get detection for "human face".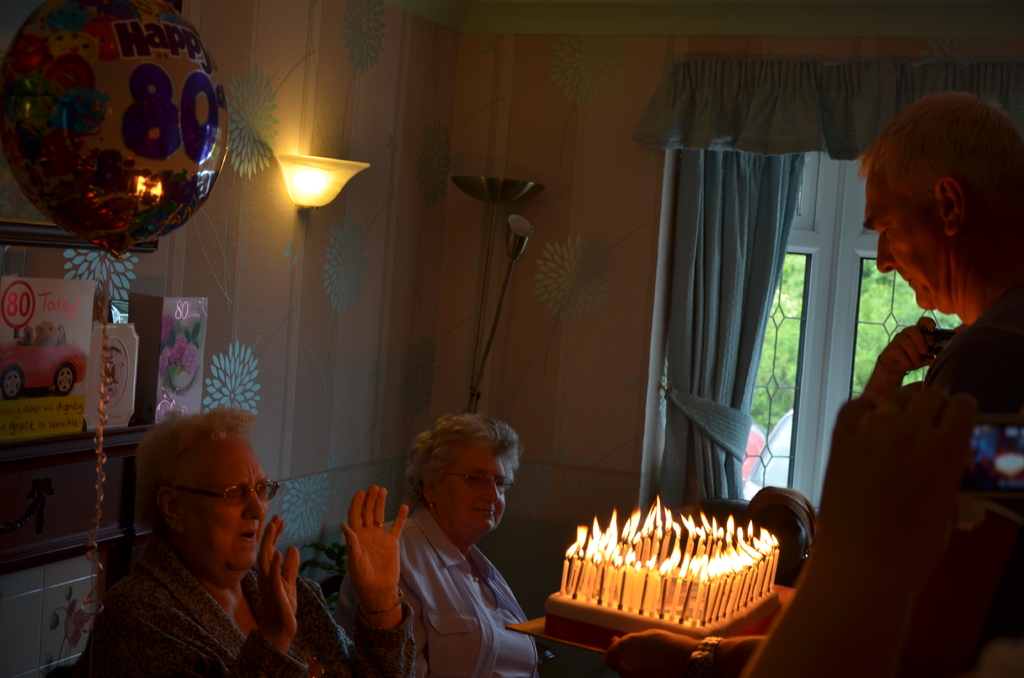
Detection: region(181, 449, 264, 574).
